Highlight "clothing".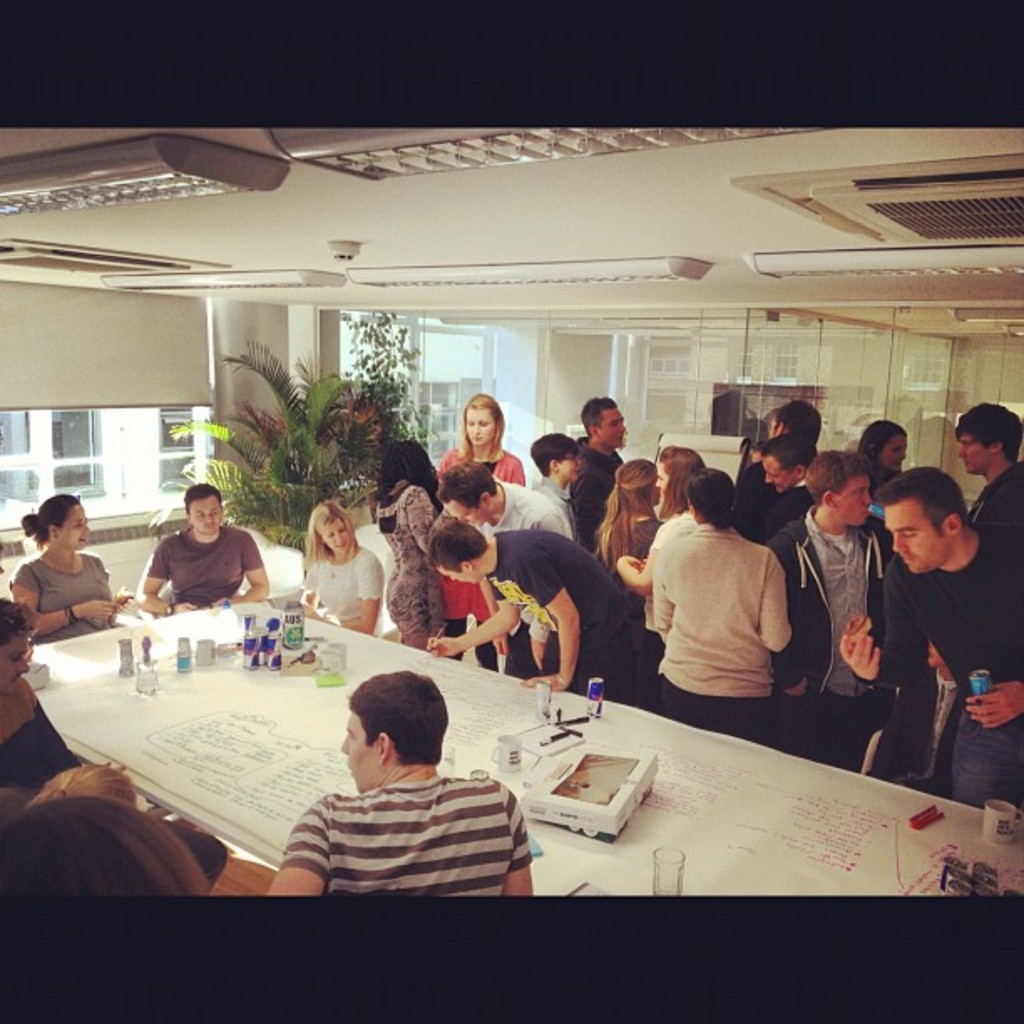
Highlighted region: {"left": 796, "top": 525, "right": 919, "bottom": 748}.
